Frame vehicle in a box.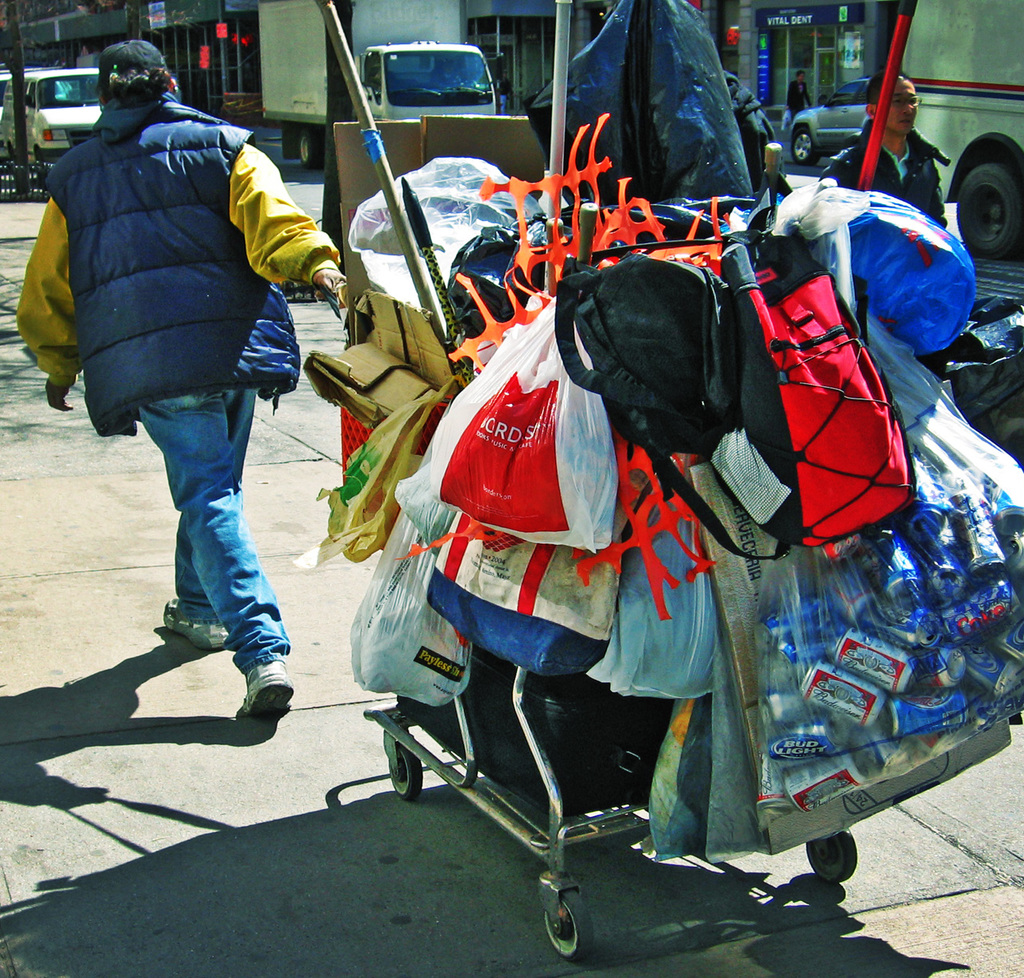
select_region(266, 0, 506, 172).
